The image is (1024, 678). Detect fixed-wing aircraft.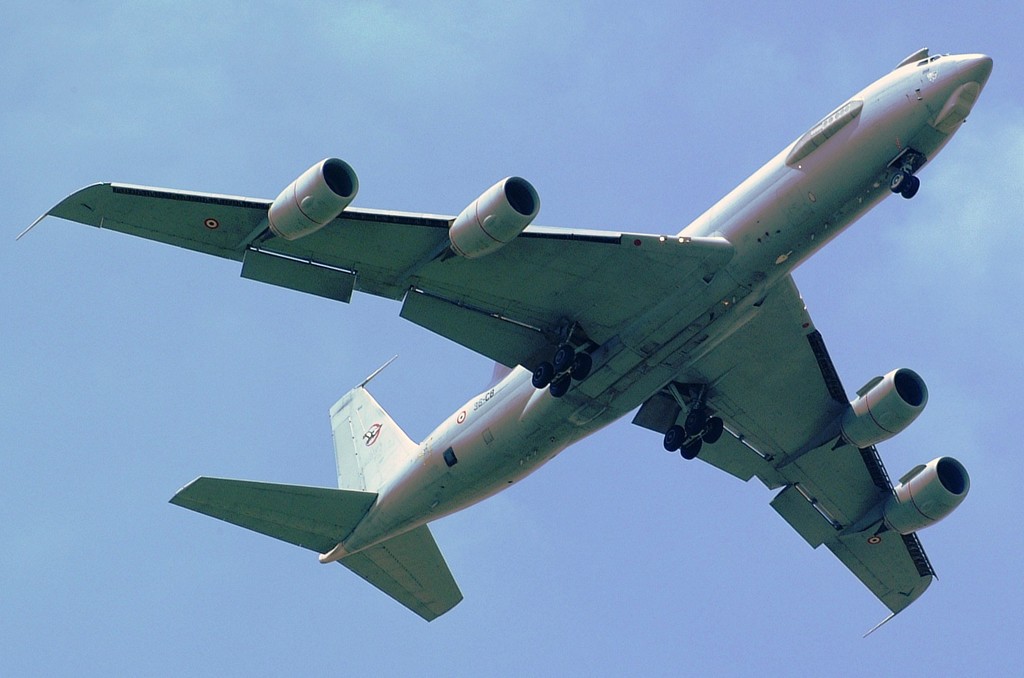
Detection: bbox(15, 45, 995, 638).
